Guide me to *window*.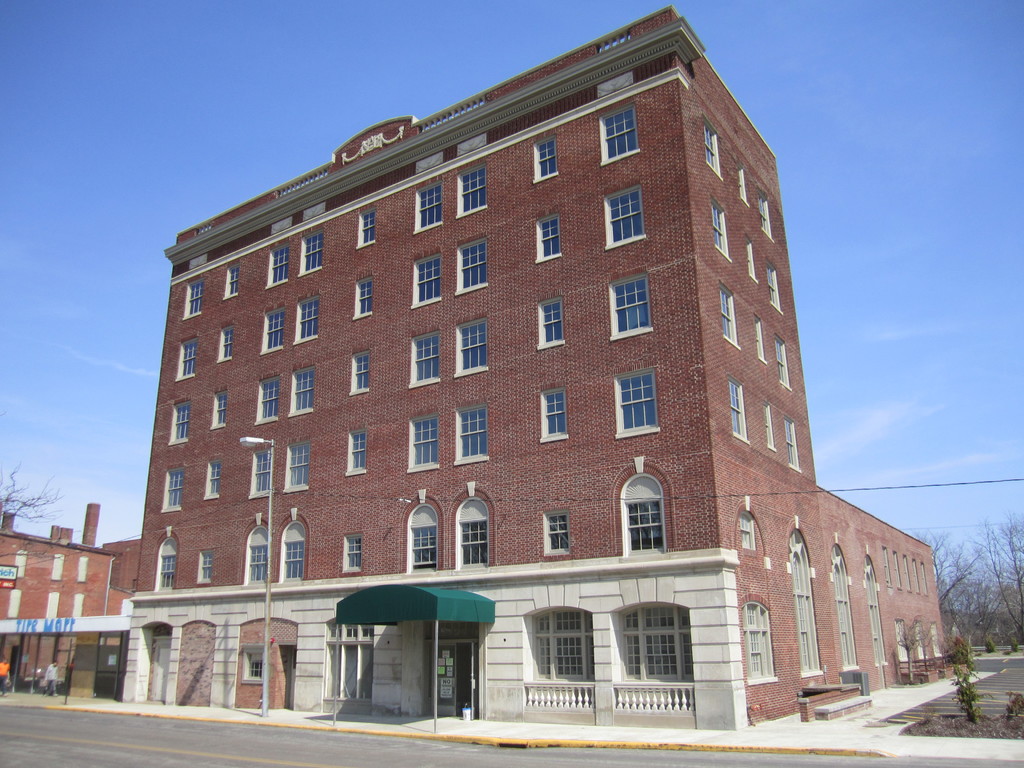
Guidance: BBox(618, 285, 649, 332).
